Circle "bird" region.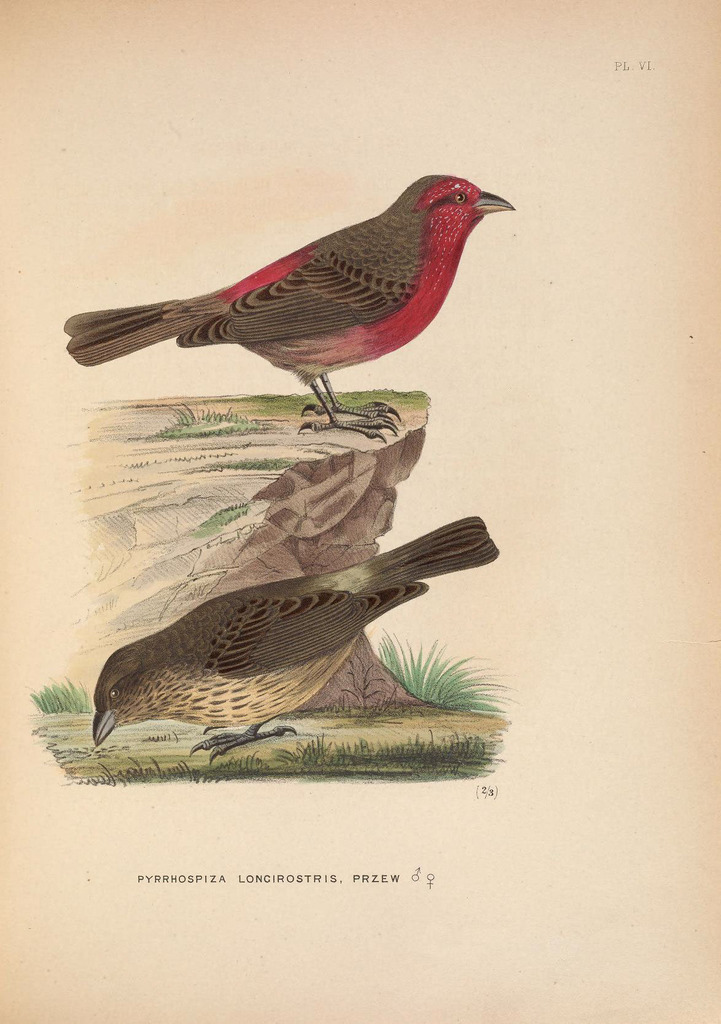
Region: rect(59, 173, 526, 434).
